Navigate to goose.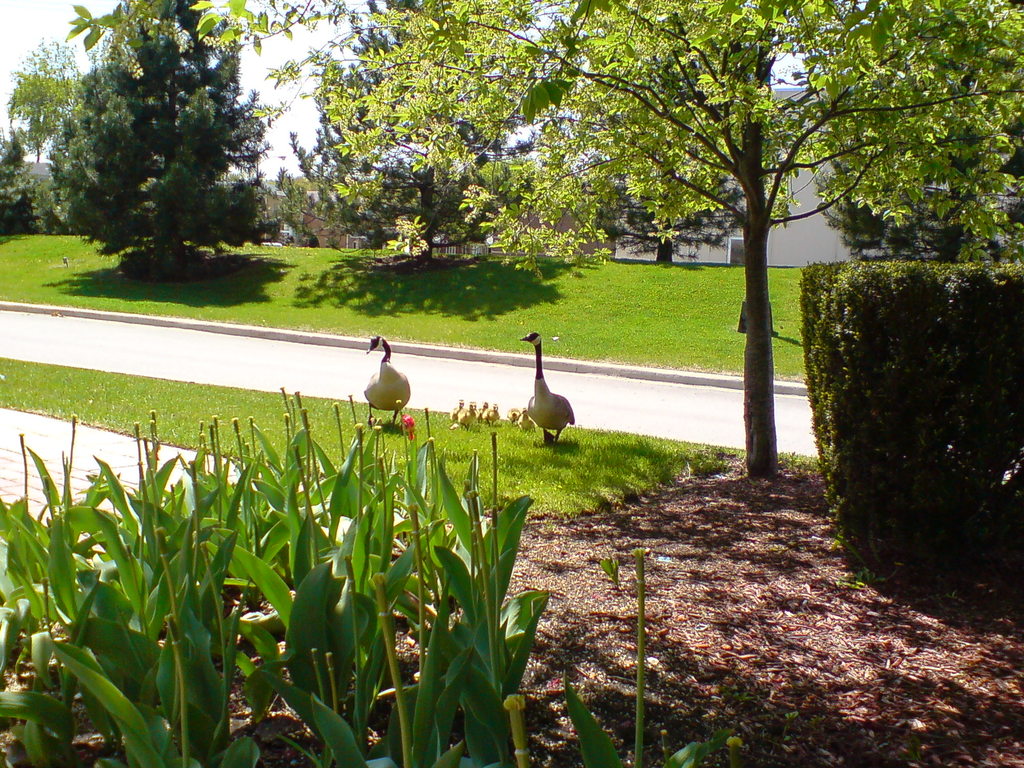
Navigation target: x1=451, y1=400, x2=465, y2=424.
